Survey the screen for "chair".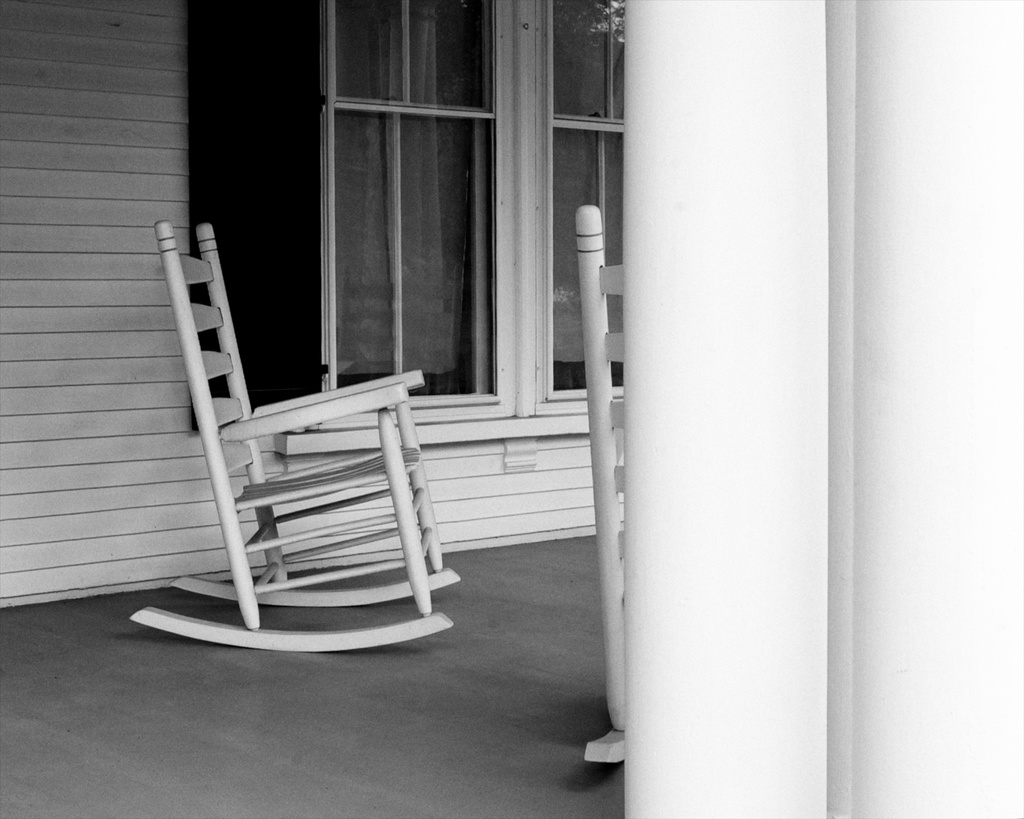
Survey found: <box>572,198,624,768</box>.
